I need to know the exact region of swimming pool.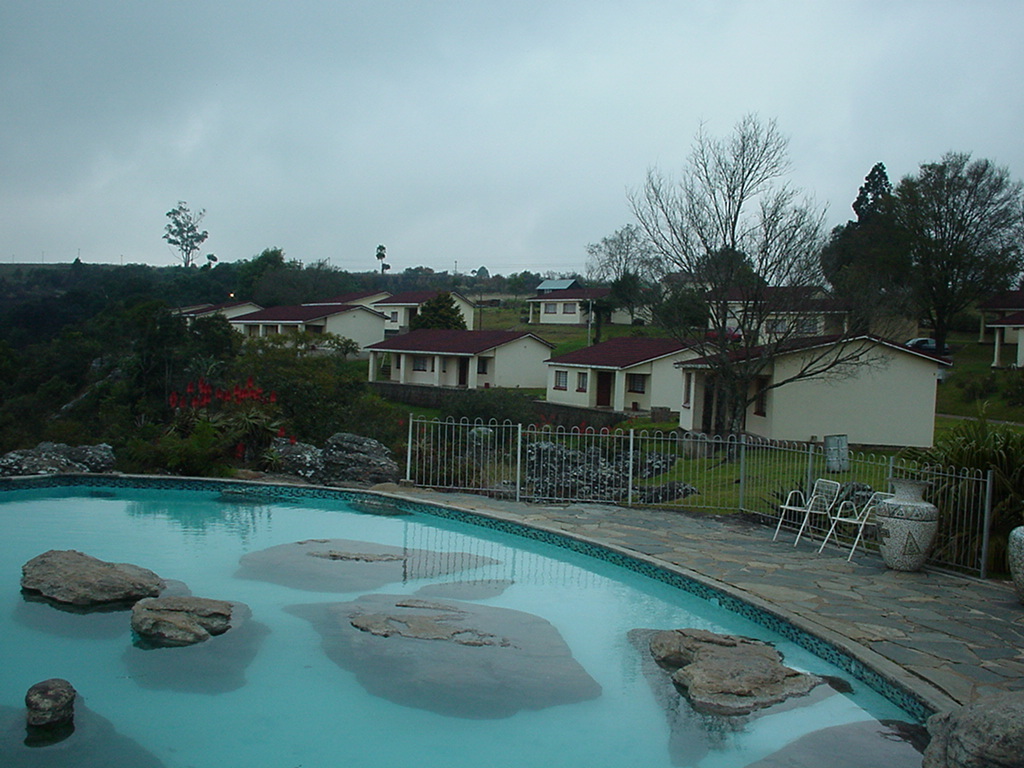
Region: 0:475:924:767.
